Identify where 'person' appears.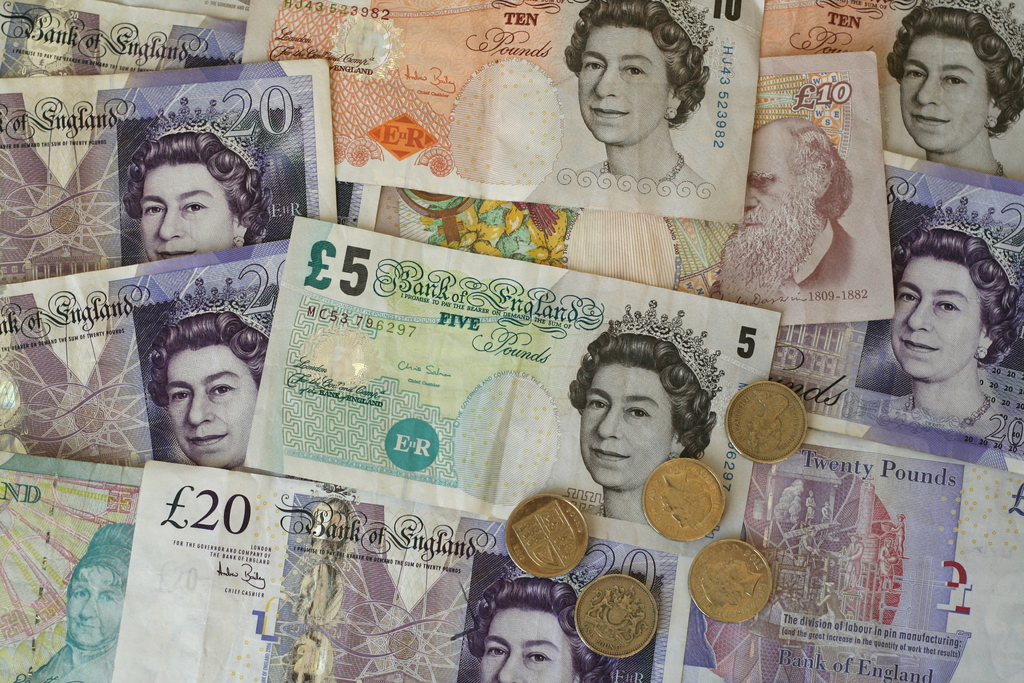
Appears at (x1=812, y1=579, x2=848, y2=630).
